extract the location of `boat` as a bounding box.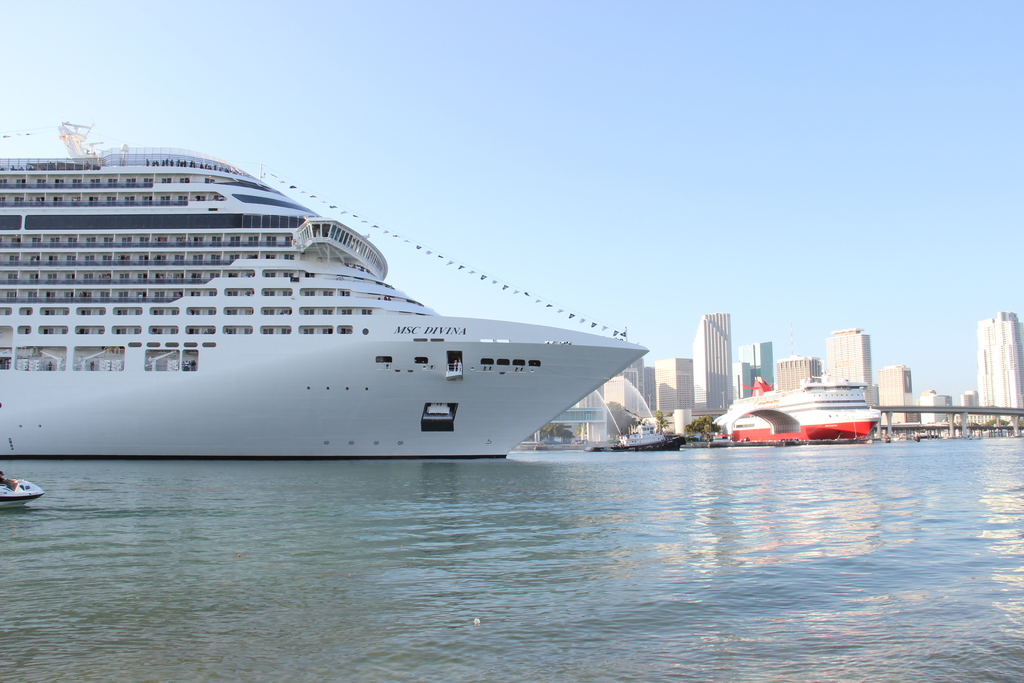
(40, 134, 734, 466).
